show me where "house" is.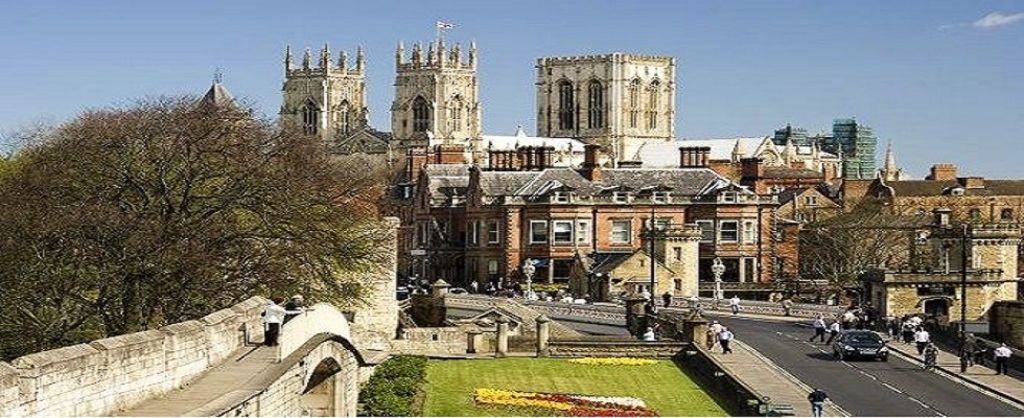
"house" is at [417, 112, 764, 323].
